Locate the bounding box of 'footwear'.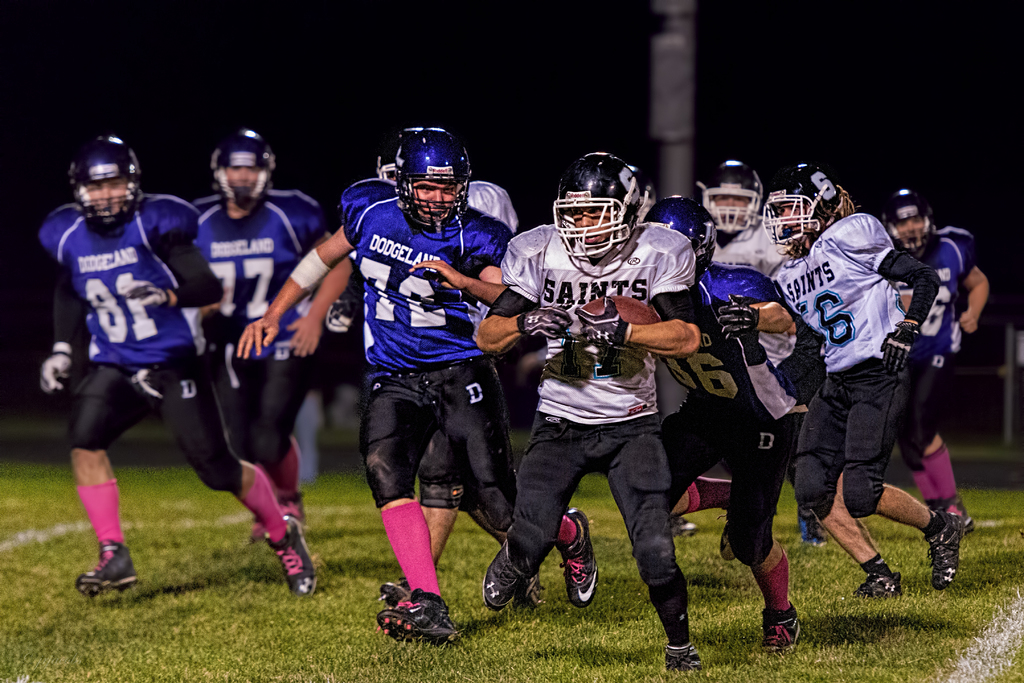
Bounding box: Rect(855, 575, 913, 604).
